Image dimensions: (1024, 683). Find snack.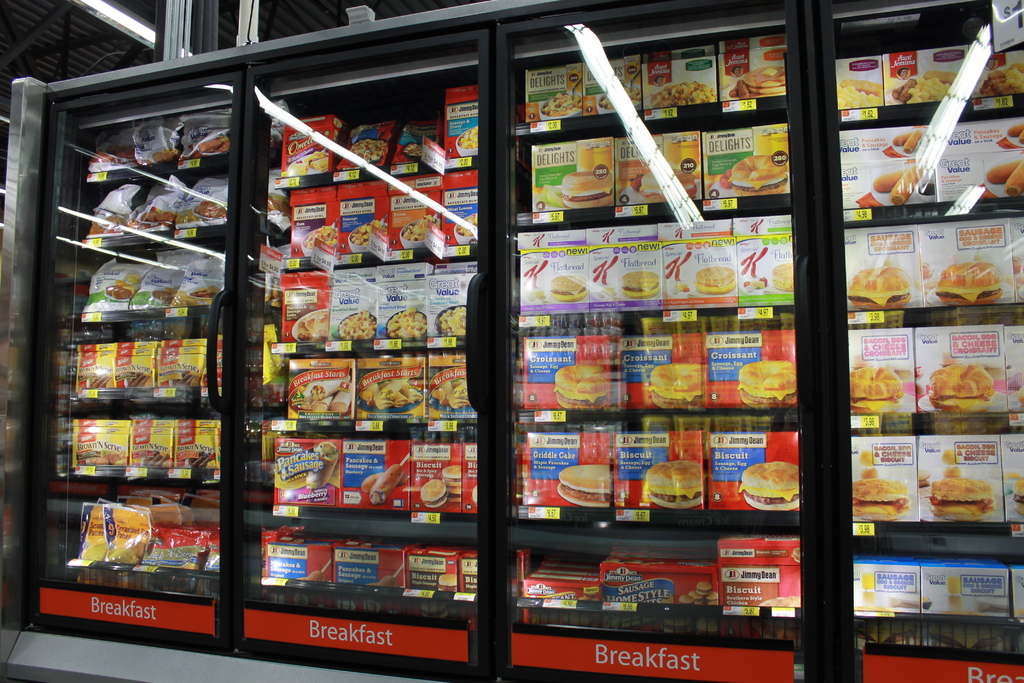
Rect(376, 574, 399, 591).
